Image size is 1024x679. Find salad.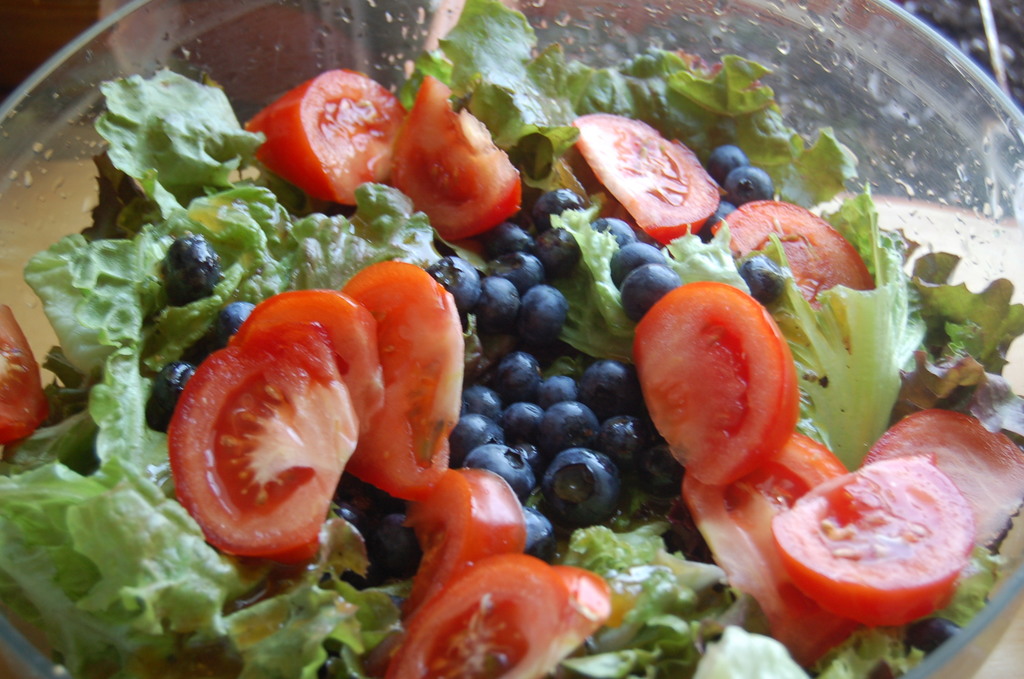
bbox=(0, 0, 1023, 678).
